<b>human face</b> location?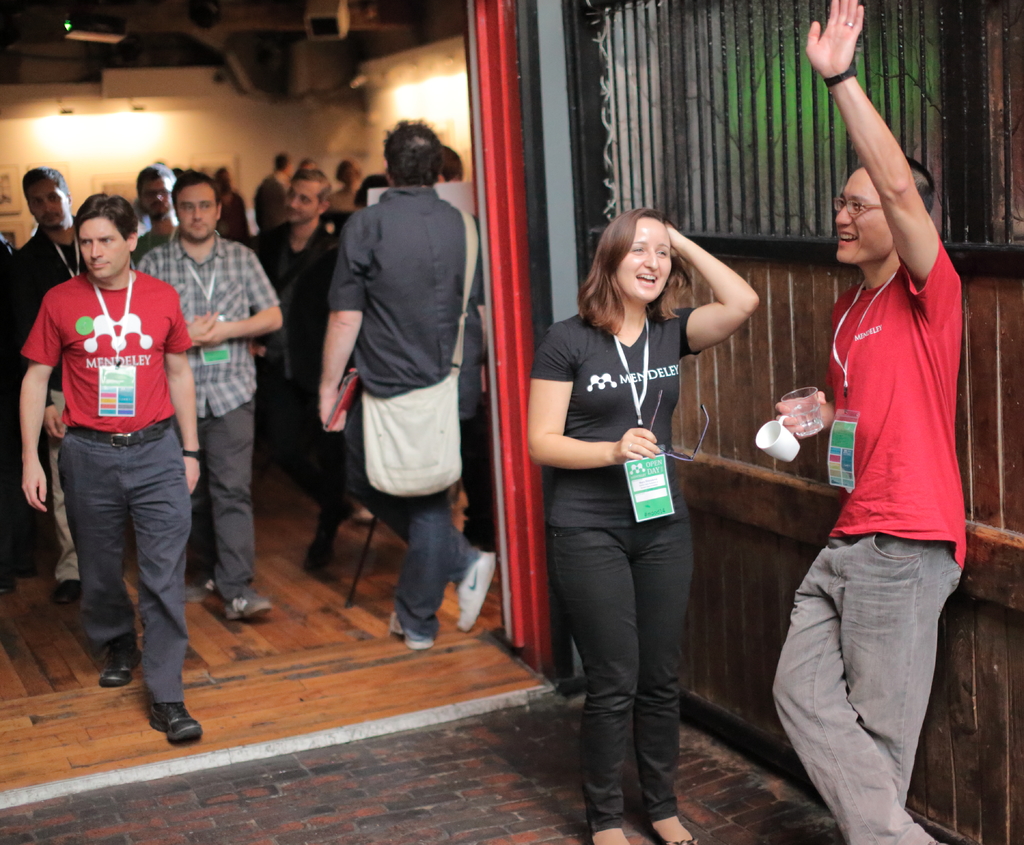
select_region(176, 183, 216, 242)
